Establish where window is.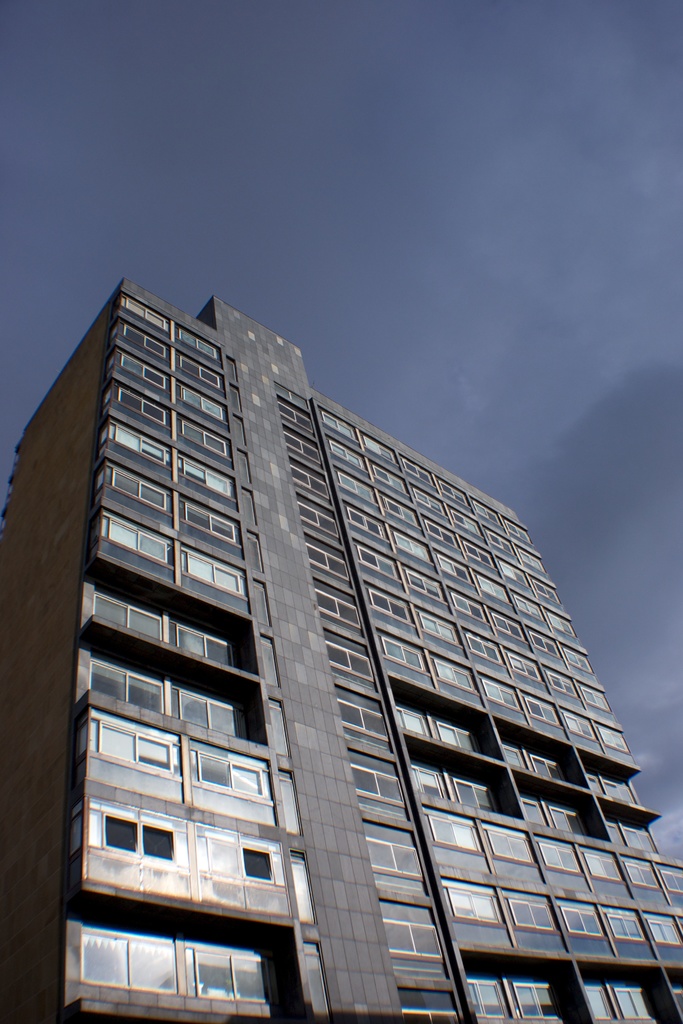
Established at 178 625 236 666.
